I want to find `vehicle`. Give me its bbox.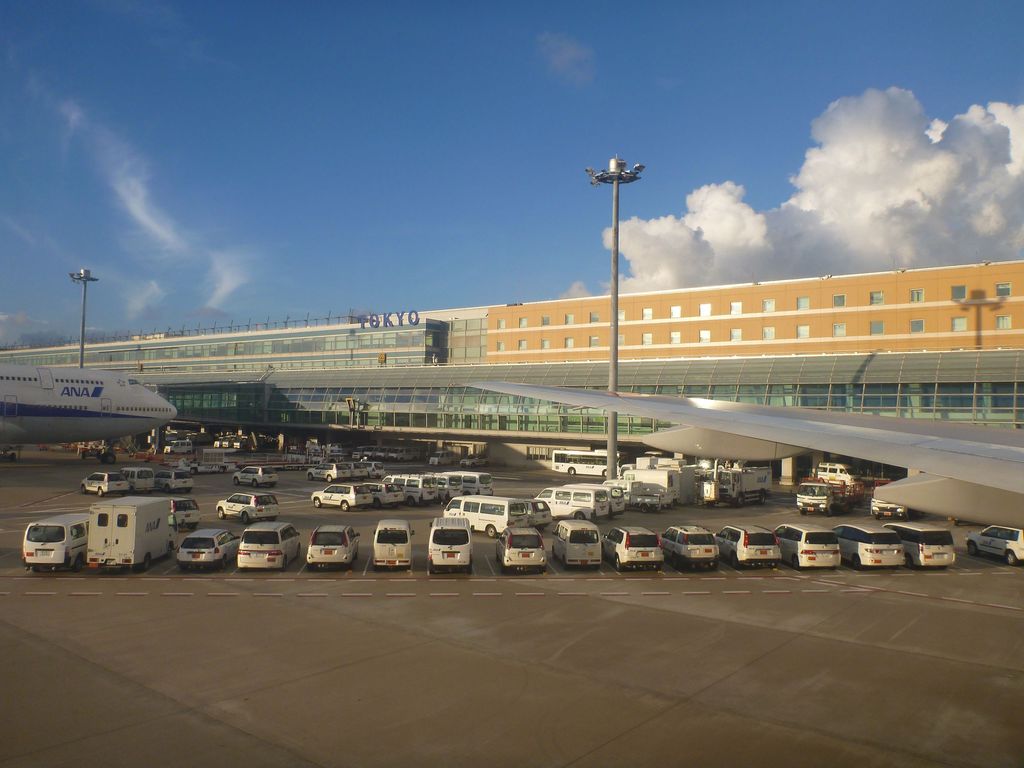
x1=176, y1=527, x2=246, y2=566.
